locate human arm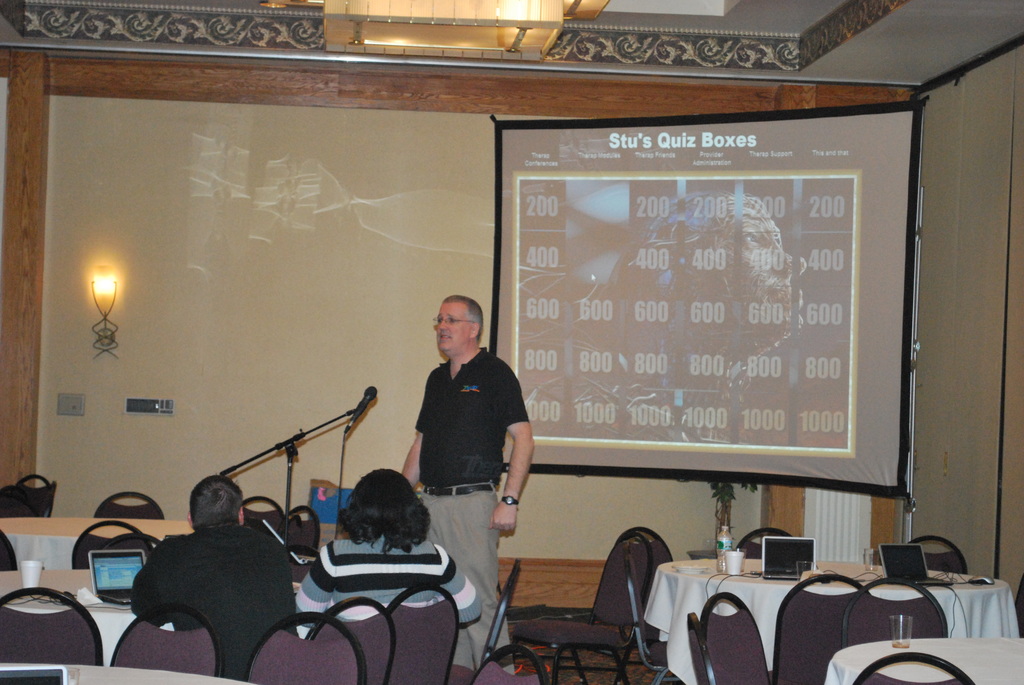
[399,372,433,487]
